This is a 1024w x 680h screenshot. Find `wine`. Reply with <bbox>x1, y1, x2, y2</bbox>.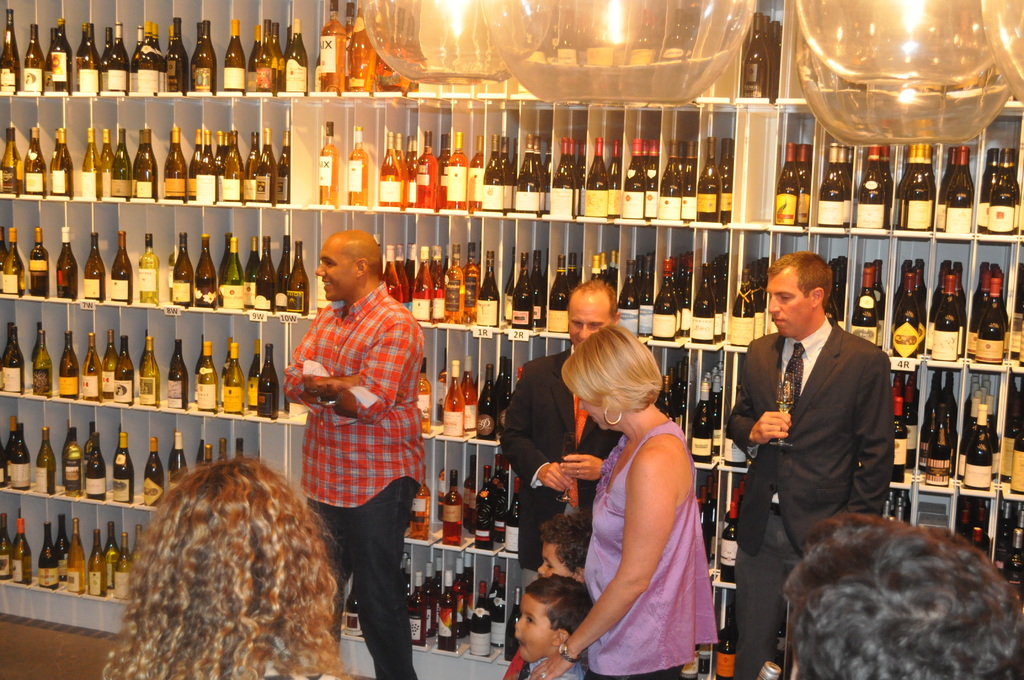
<bbox>725, 441, 742, 467</bbox>.
